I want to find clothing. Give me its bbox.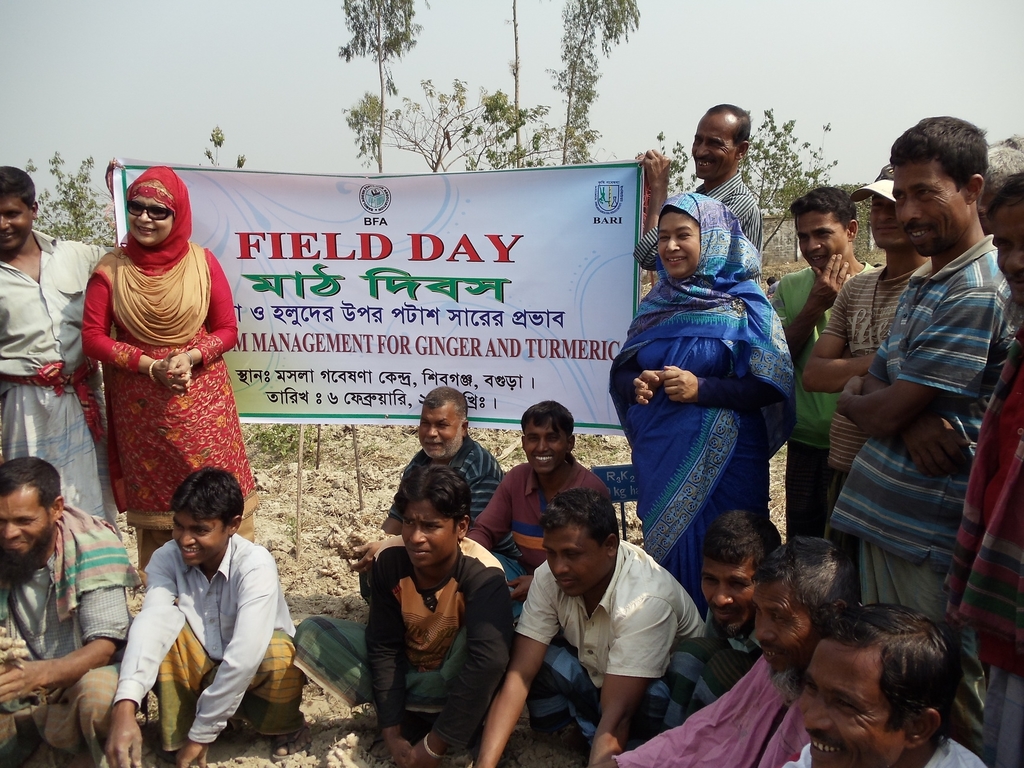
(left=0, top=226, right=116, bottom=545).
